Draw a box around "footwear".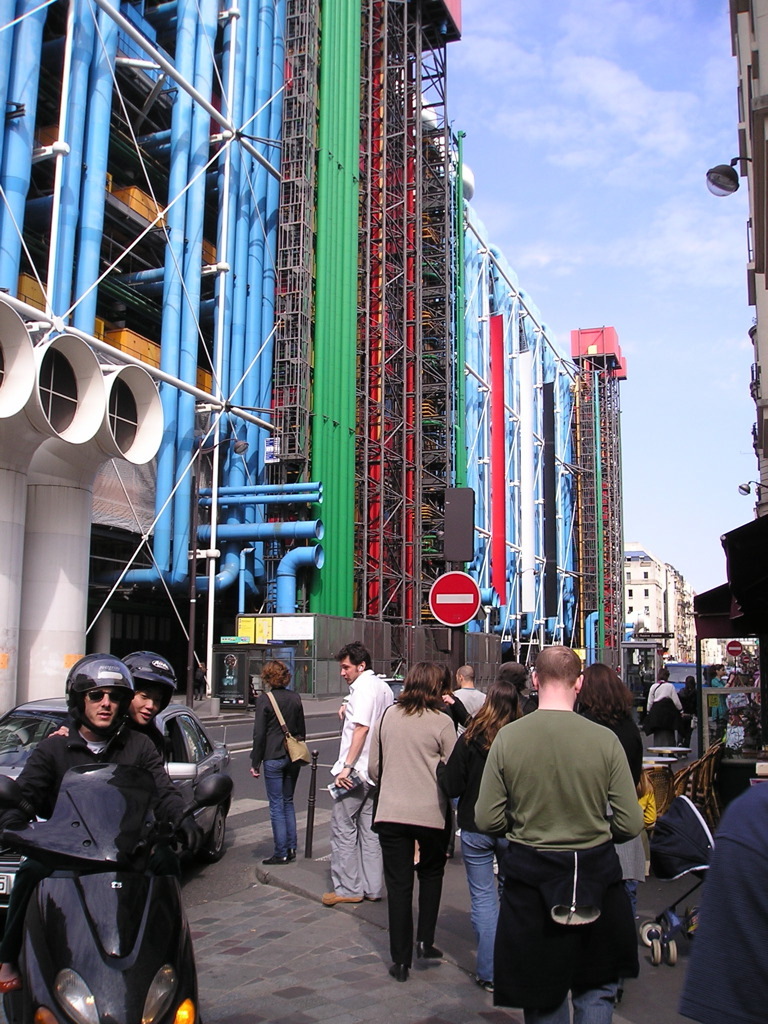
(412,934,447,967).
